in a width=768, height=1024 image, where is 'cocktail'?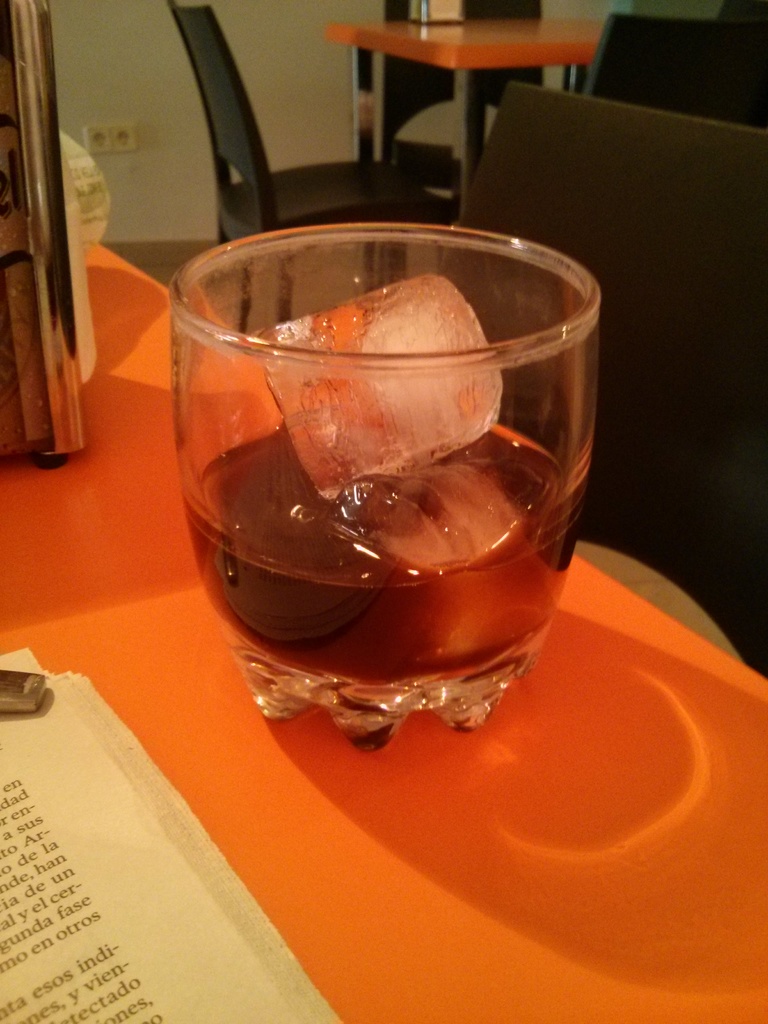
detection(161, 220, 609, 755).
